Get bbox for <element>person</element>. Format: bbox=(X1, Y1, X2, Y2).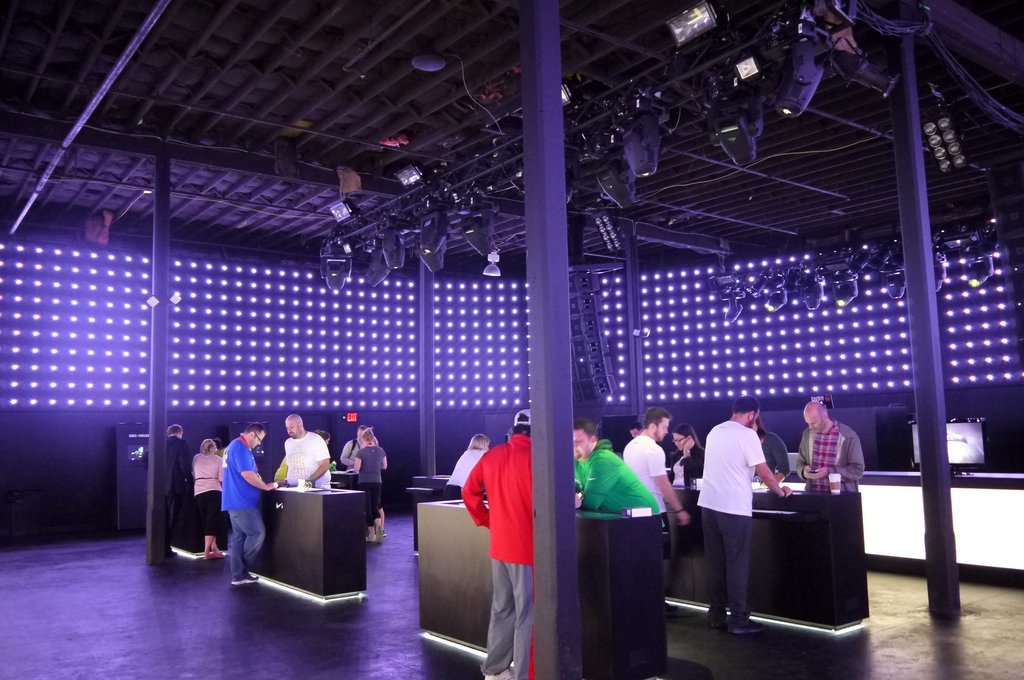
bbox=(443, 434, 486, 488).
